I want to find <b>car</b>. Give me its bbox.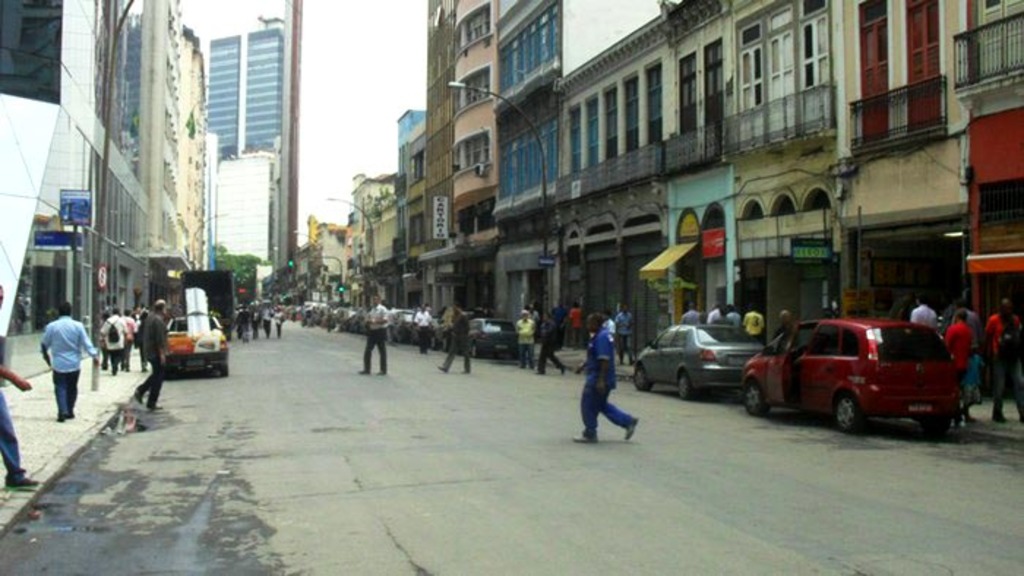
box(633, 322, 759, 399).
